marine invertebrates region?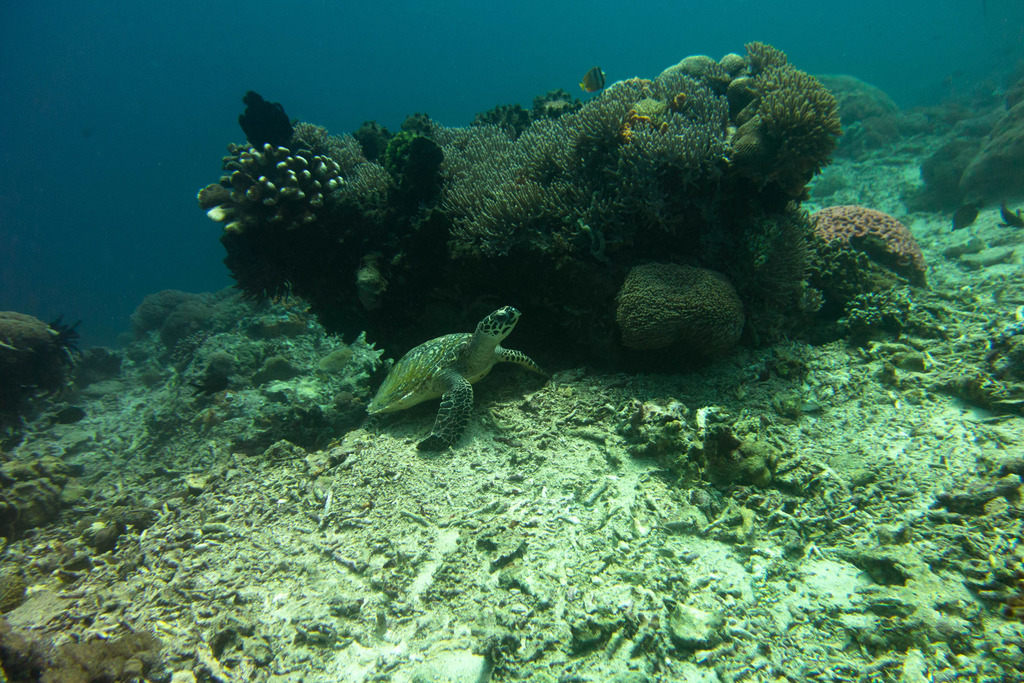
BBox(611, 252, 733, 352)
